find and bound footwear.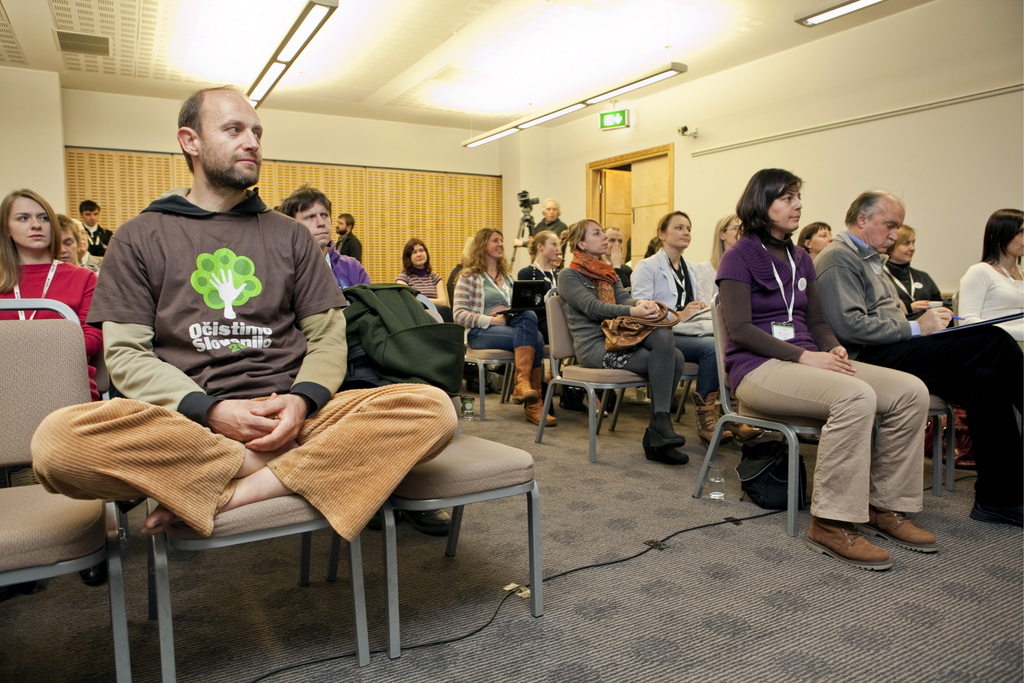
Bound: x1=511 y1=344 x2=542 y2=407.
